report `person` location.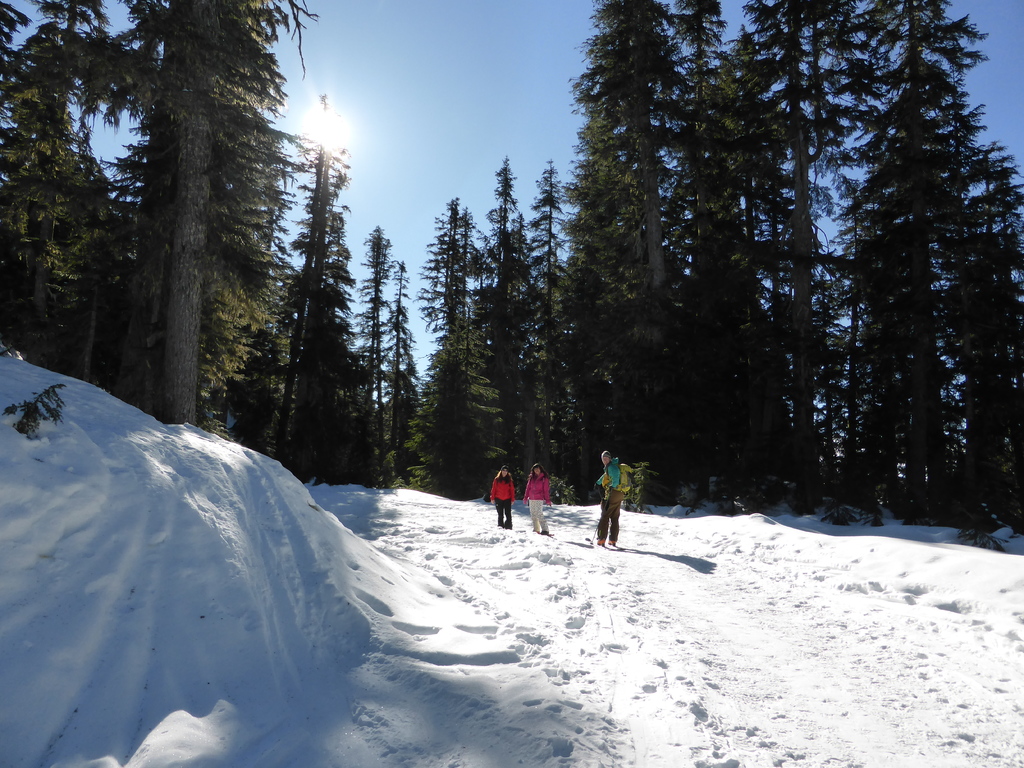
Report: rect(487, 463, 515, 532).
